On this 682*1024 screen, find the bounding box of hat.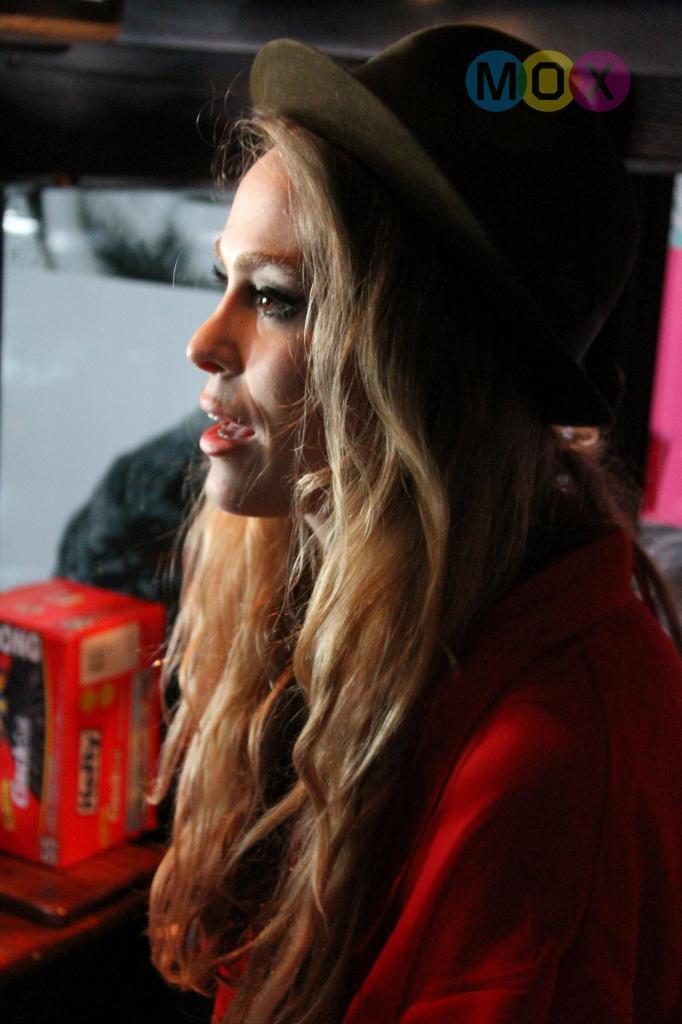
Bounding box: [left=242, top=18, right=651, bottom=421].
